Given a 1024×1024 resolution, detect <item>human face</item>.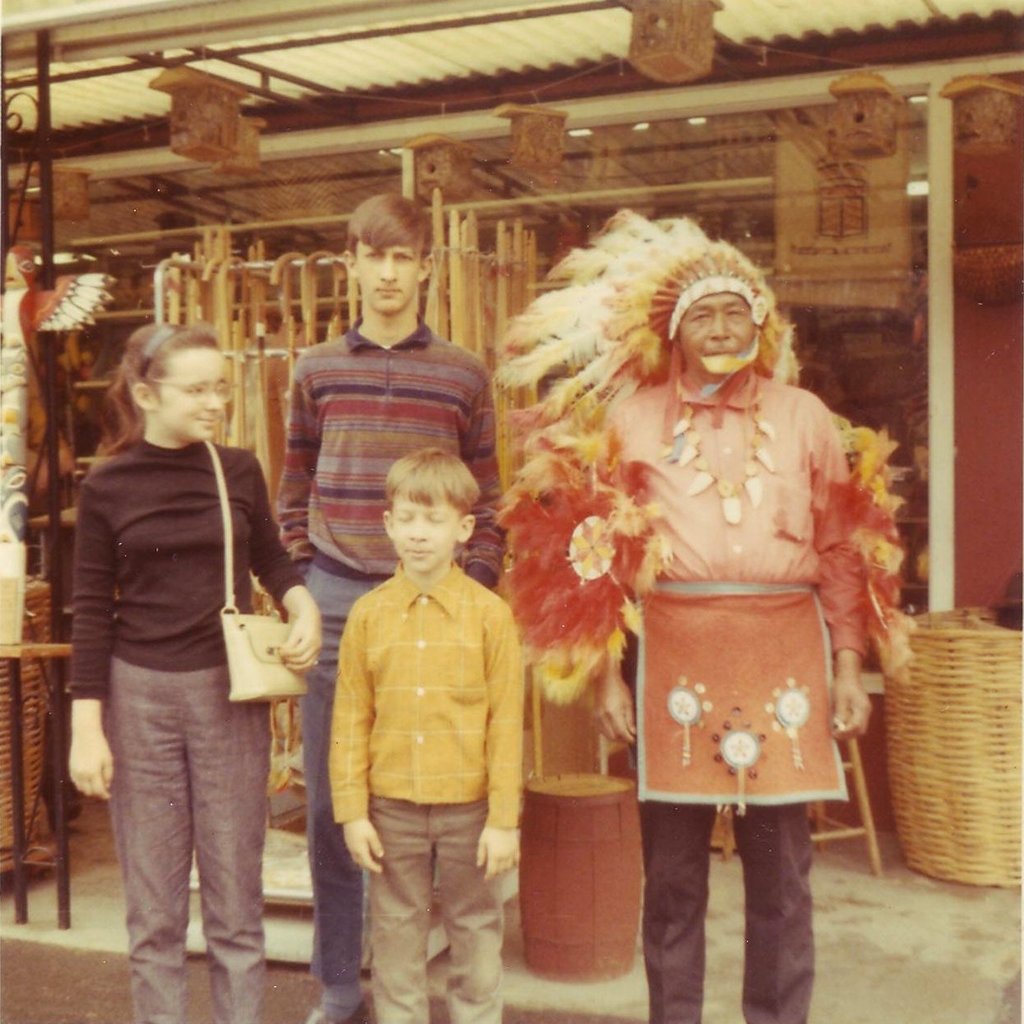
{"left": 356, "top": 247, "right": 418, "bottom": 310}.
